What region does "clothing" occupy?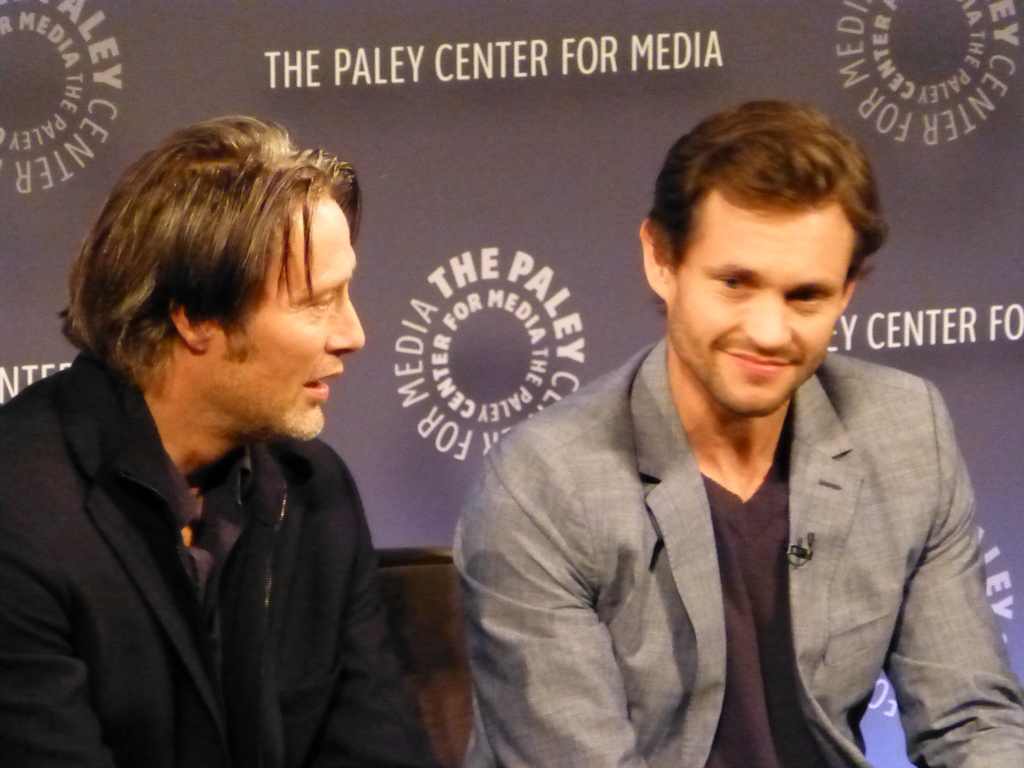
select_region(450, 328, 1023, 767).
